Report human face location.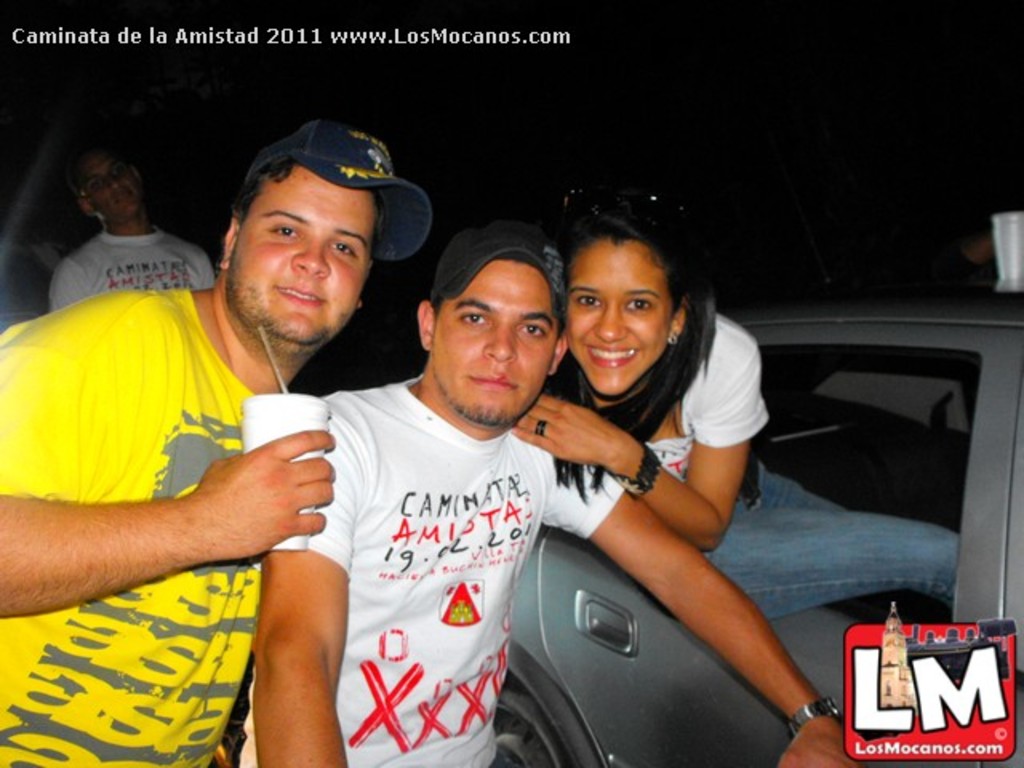
Report: BBox(230, 163, 370, 344).
